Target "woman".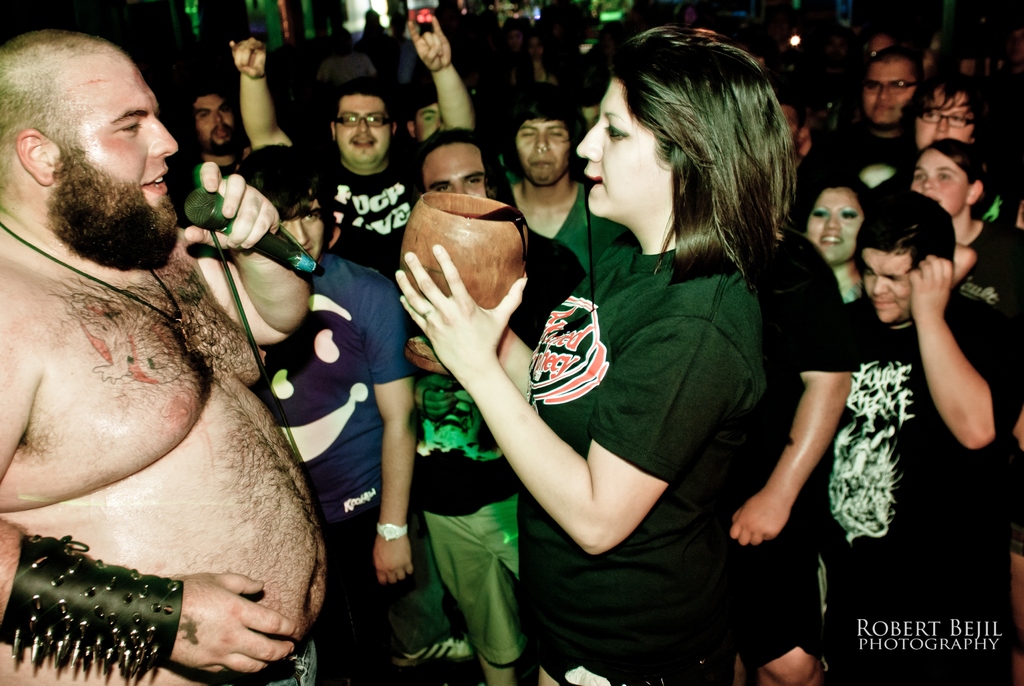
Target region: x1=899, y1=133, x2=1023, y2=651.
